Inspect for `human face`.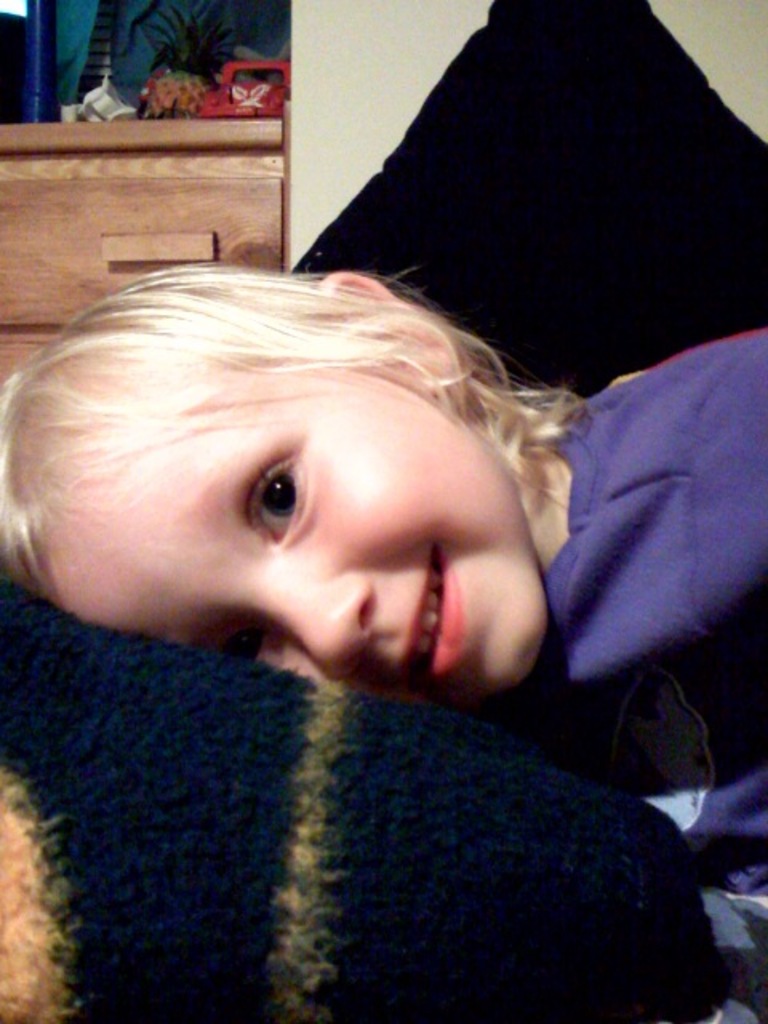
Inspection: bbox=(32, 365, 552, 717).
